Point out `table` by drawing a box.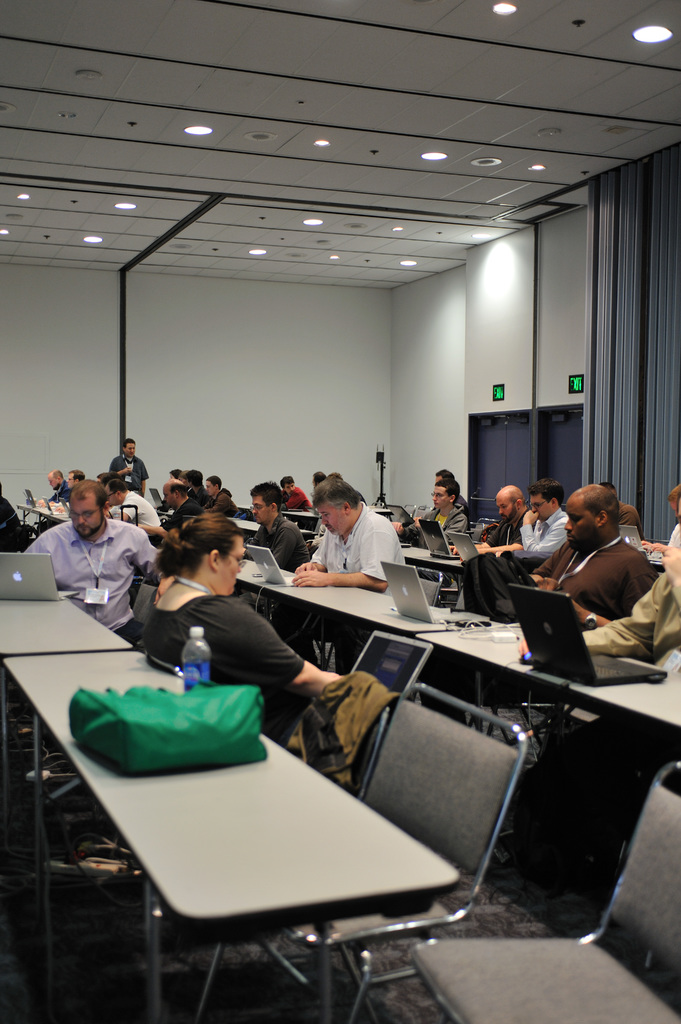
detection(25, 490, 77, 548).
